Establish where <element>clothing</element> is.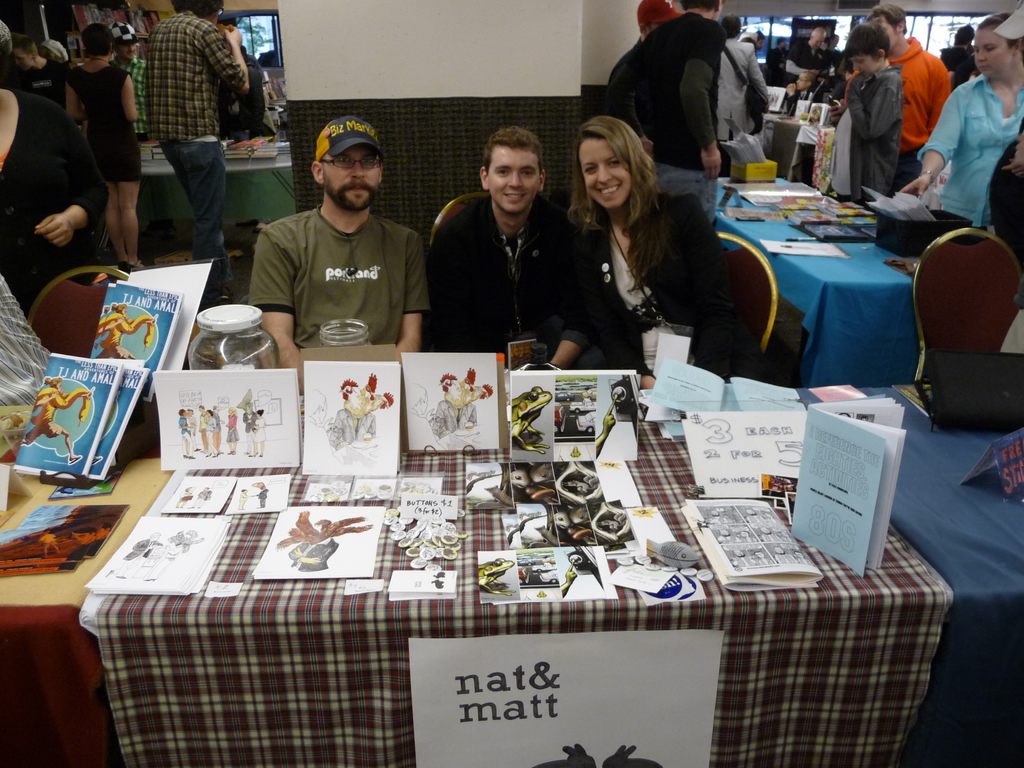
Established at BBox(921, 69, 1023, 241).
